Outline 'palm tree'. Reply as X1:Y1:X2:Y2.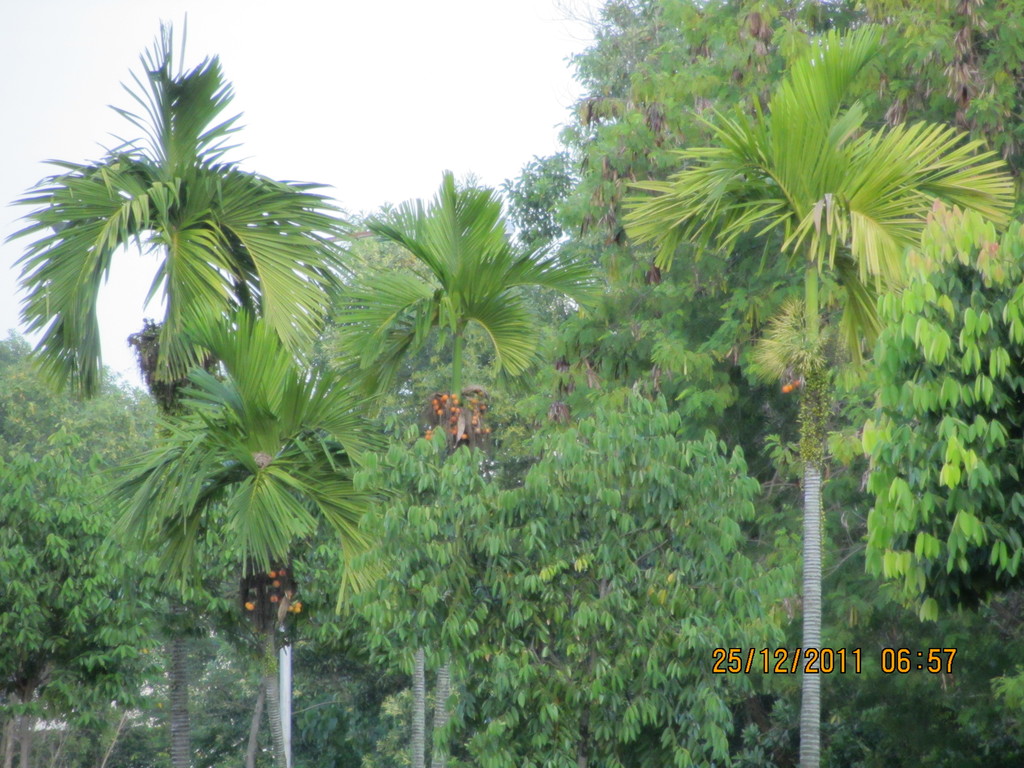
590:45:995:767.
